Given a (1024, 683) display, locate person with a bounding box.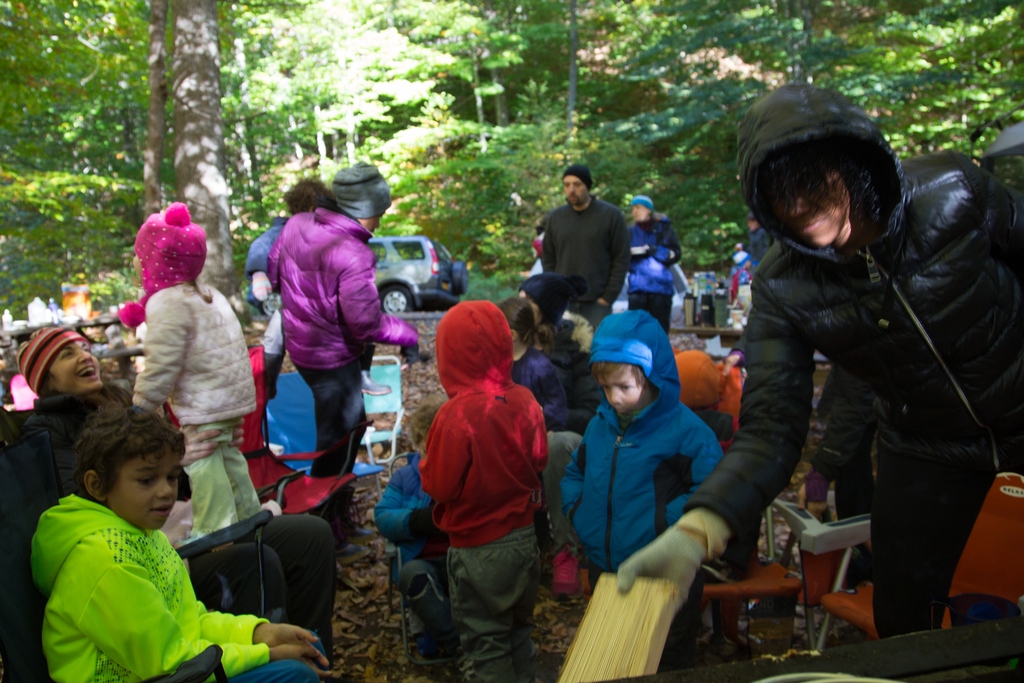
Located: crop(28, 399, 324, 682).
